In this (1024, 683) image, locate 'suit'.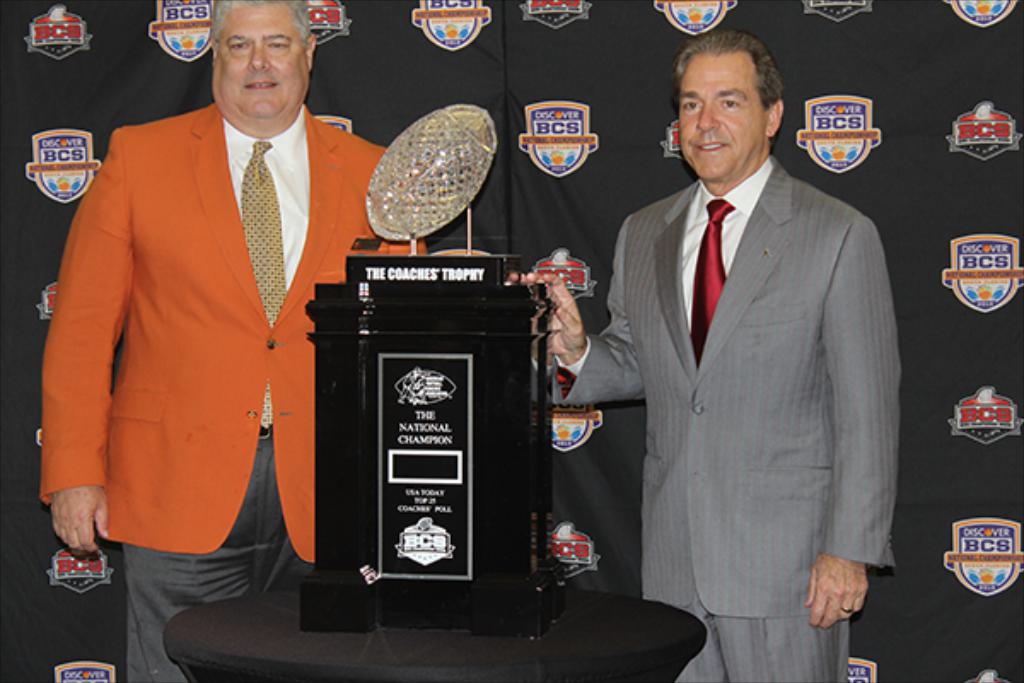
Bounding box: l=579, t=50, r=908, b=673.
